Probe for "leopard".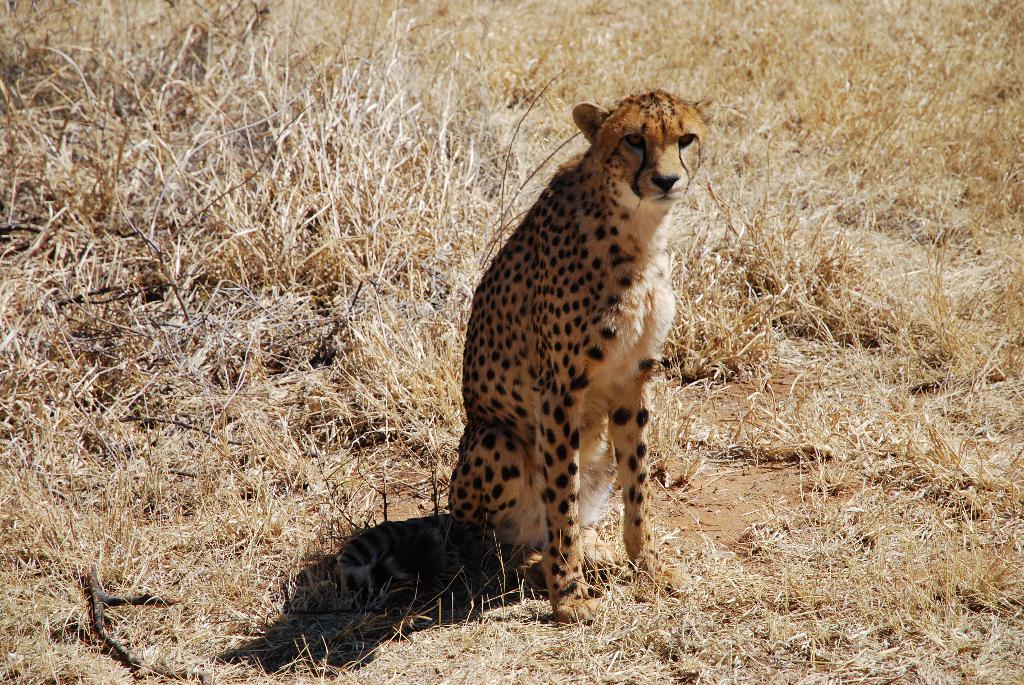
Probe result: bbox=(445, 97, 713, 624).
